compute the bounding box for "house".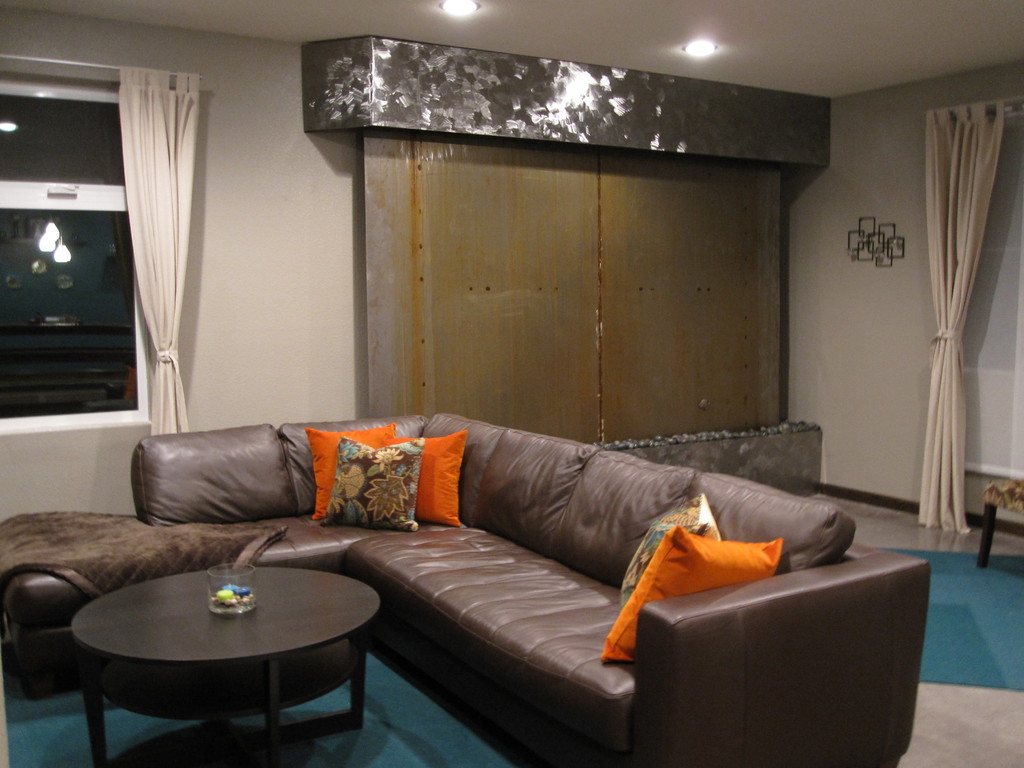
Rect(0, 0, 1023, 767).
